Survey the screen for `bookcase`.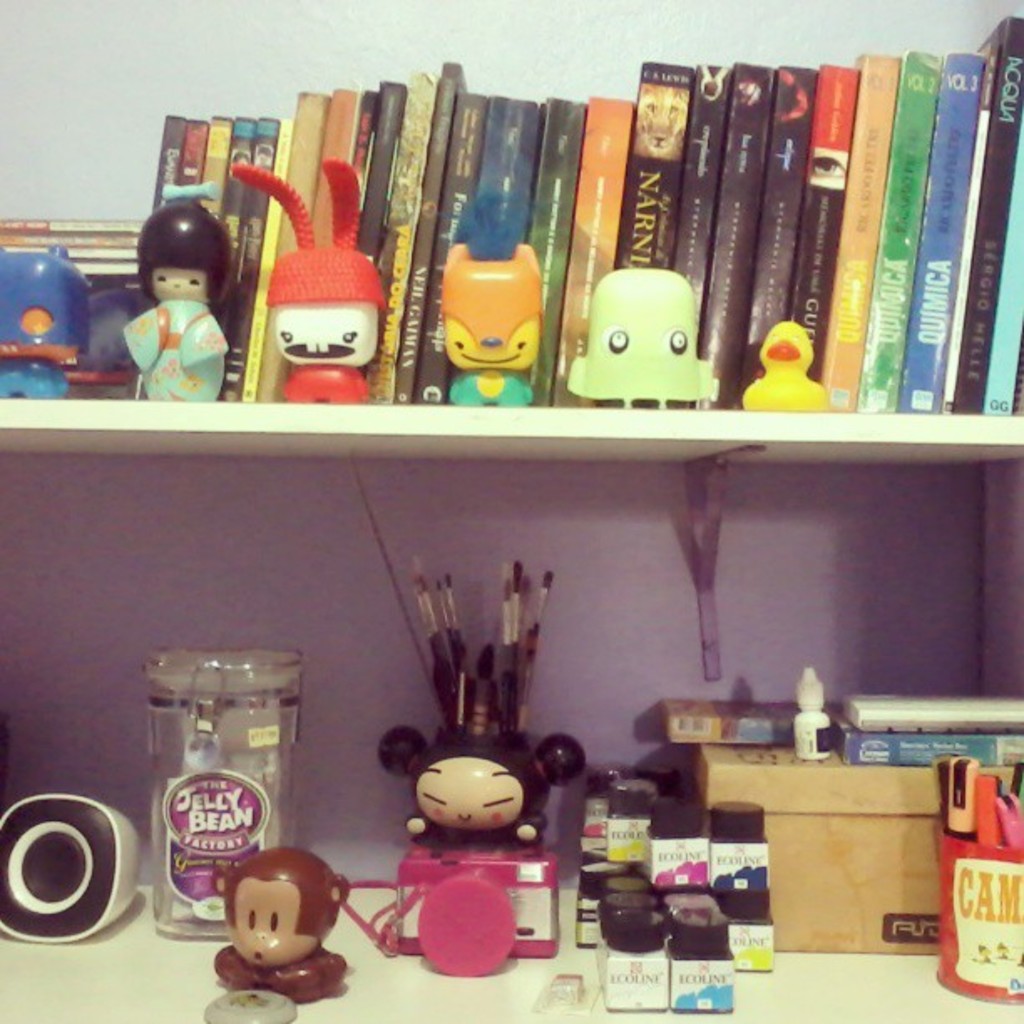
Survey found: crop(0, 0, 1022, 1022).
